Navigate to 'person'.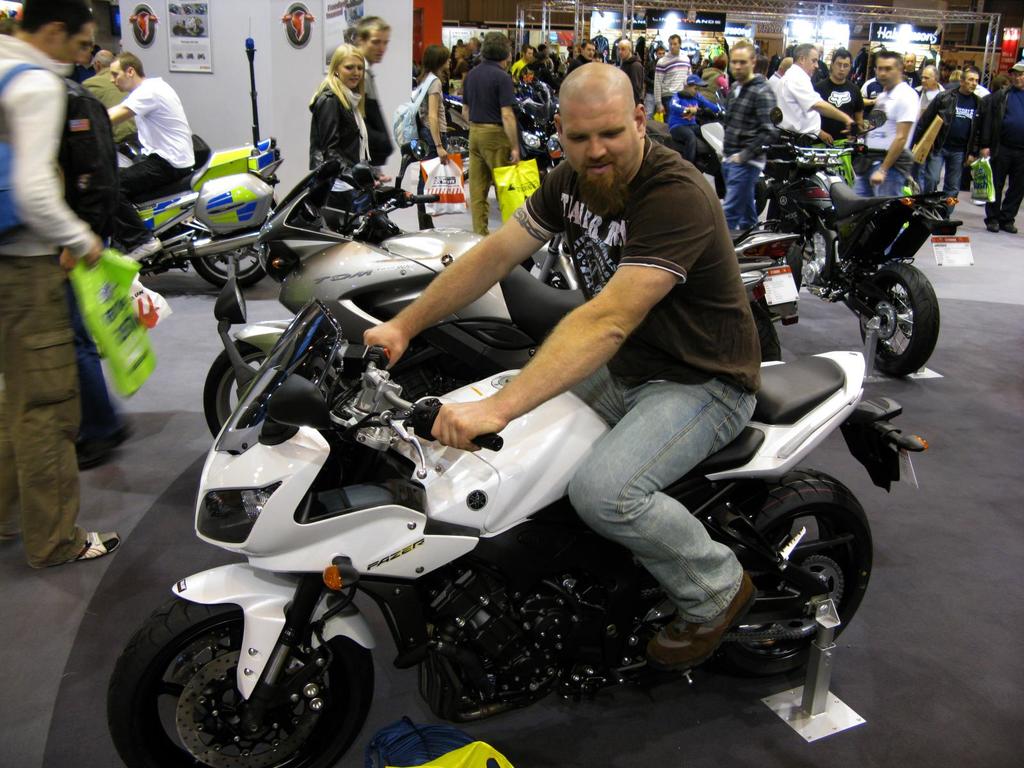
Navigation target: locate(102, 47, 196, 266).
